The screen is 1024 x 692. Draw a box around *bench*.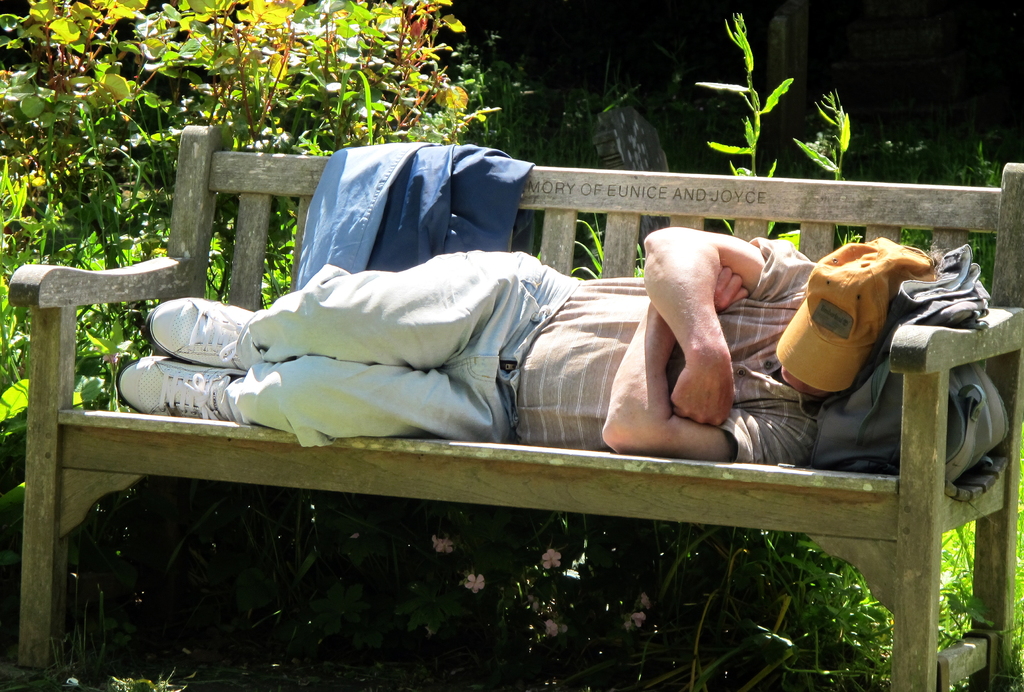
x1=3, y1=118, x2=1023, y2=691.
